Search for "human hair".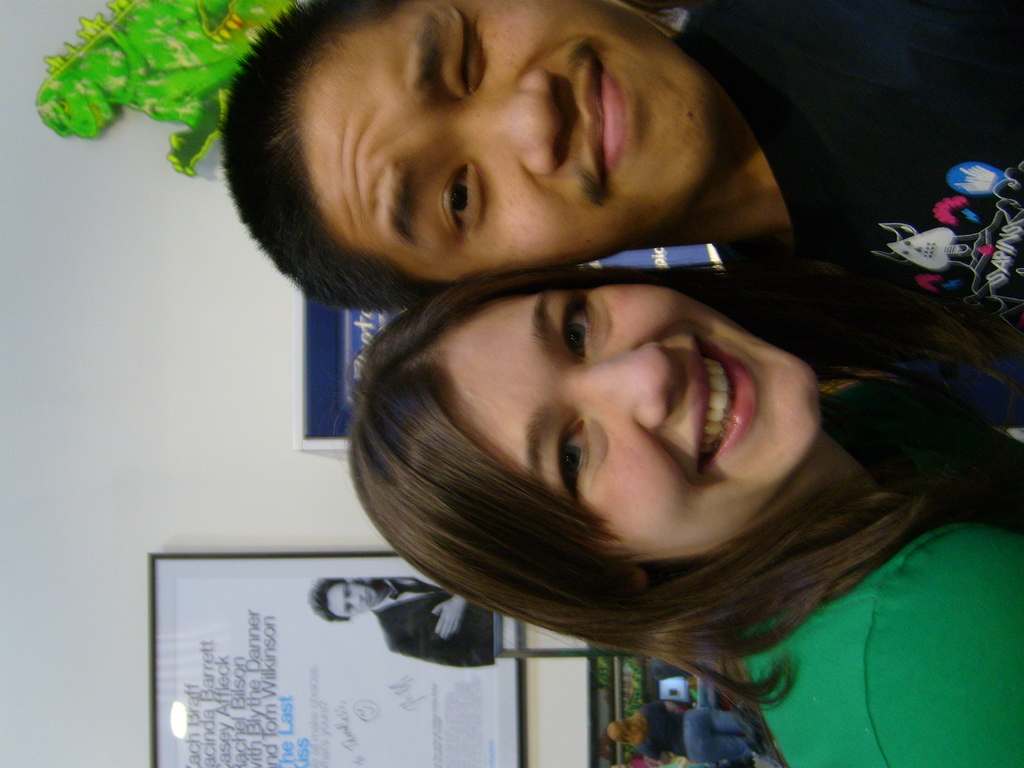
Found at box(217, 0, 550, 326).
